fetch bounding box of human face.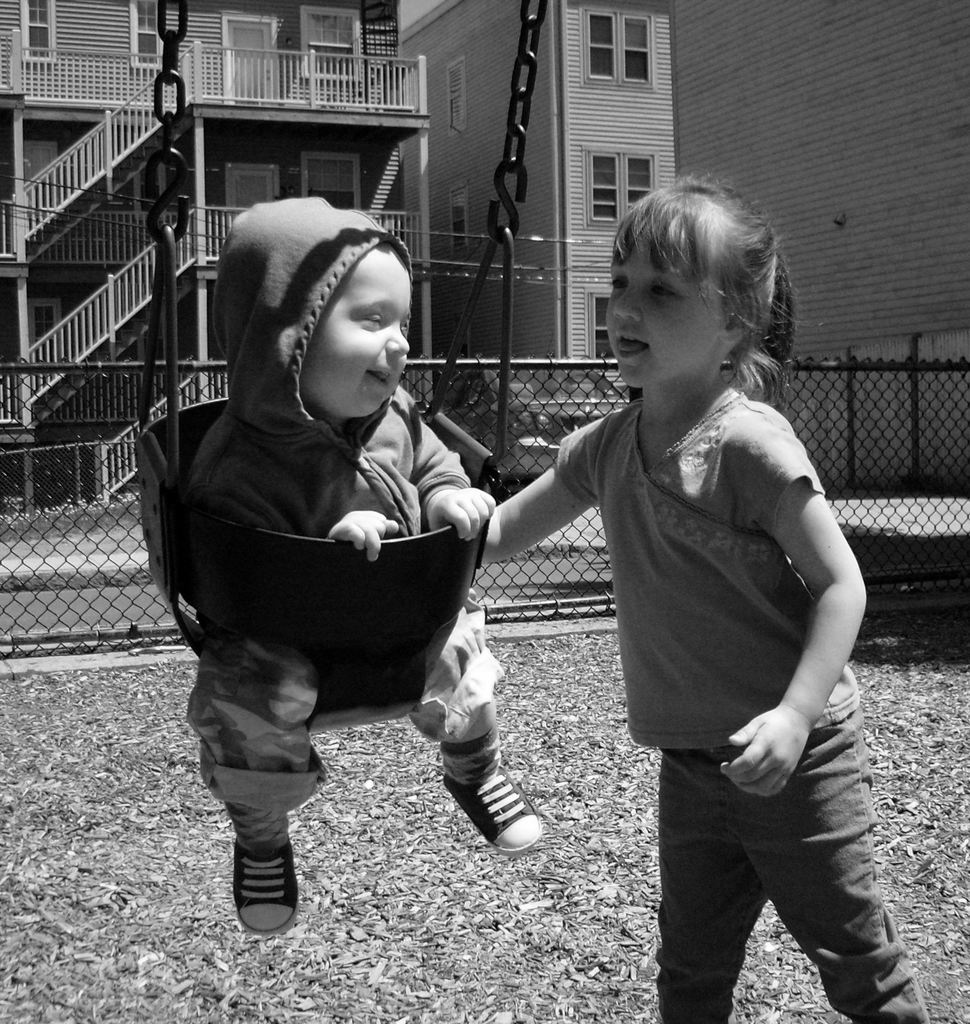
Bbox: (left=306, top=254, right=413, bottom=420).
